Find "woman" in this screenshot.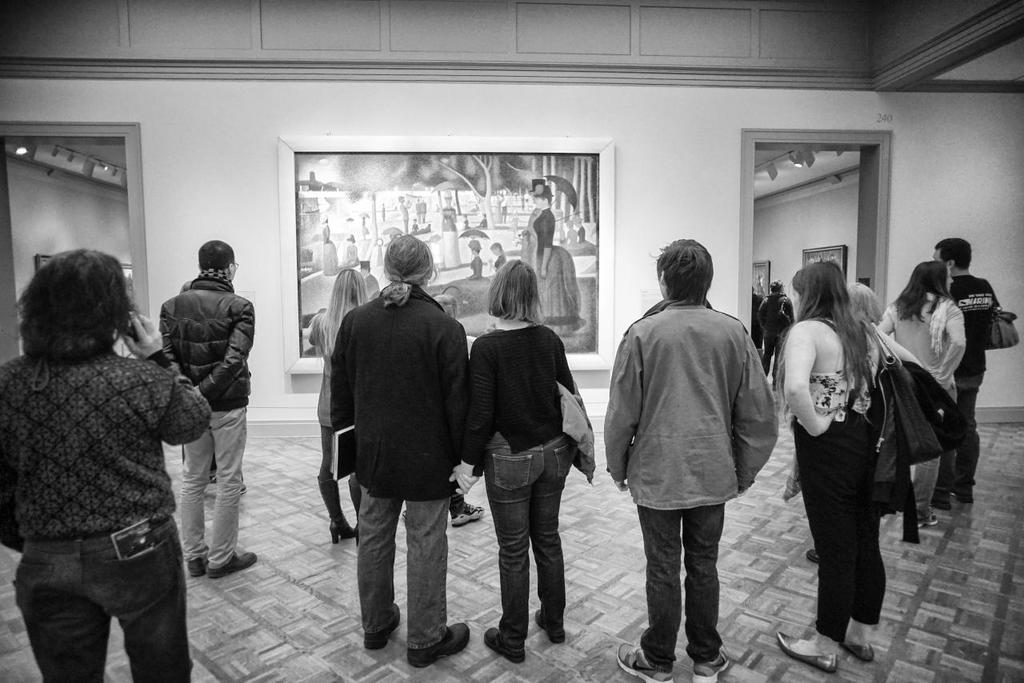
The bounding box for "woman" is bbox=(819, 278, 894, 572).
